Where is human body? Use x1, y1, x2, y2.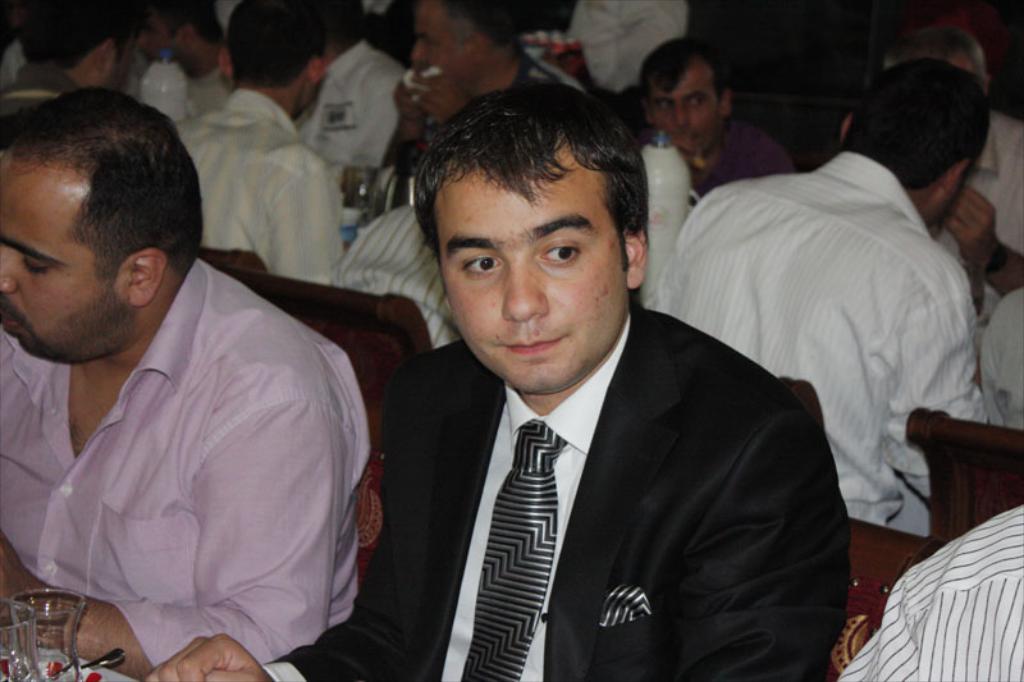
15, 143, 387, 676.
